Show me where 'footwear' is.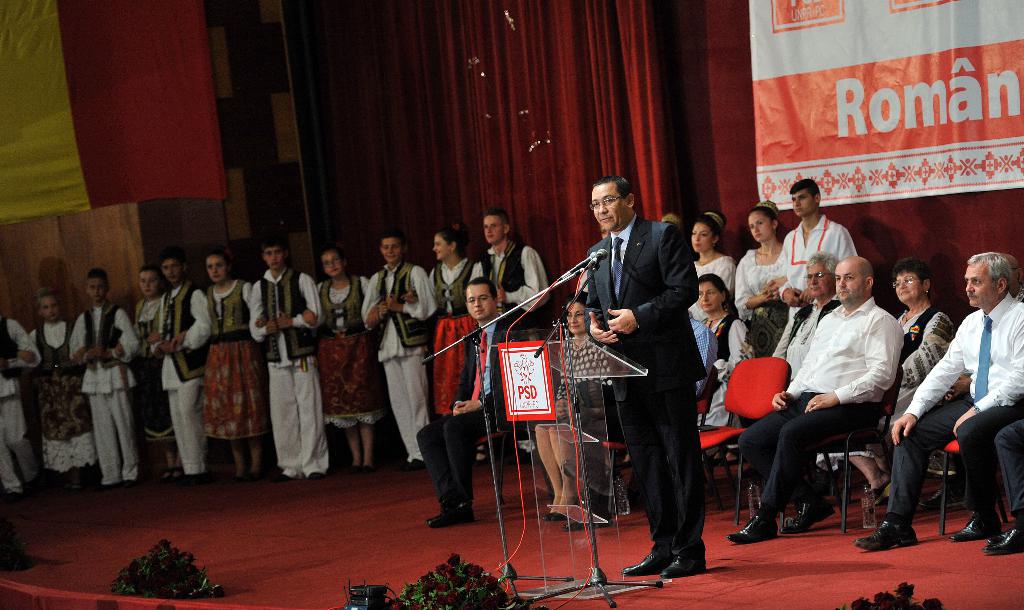
'footwear' is at (724, 509, 784, 547).
